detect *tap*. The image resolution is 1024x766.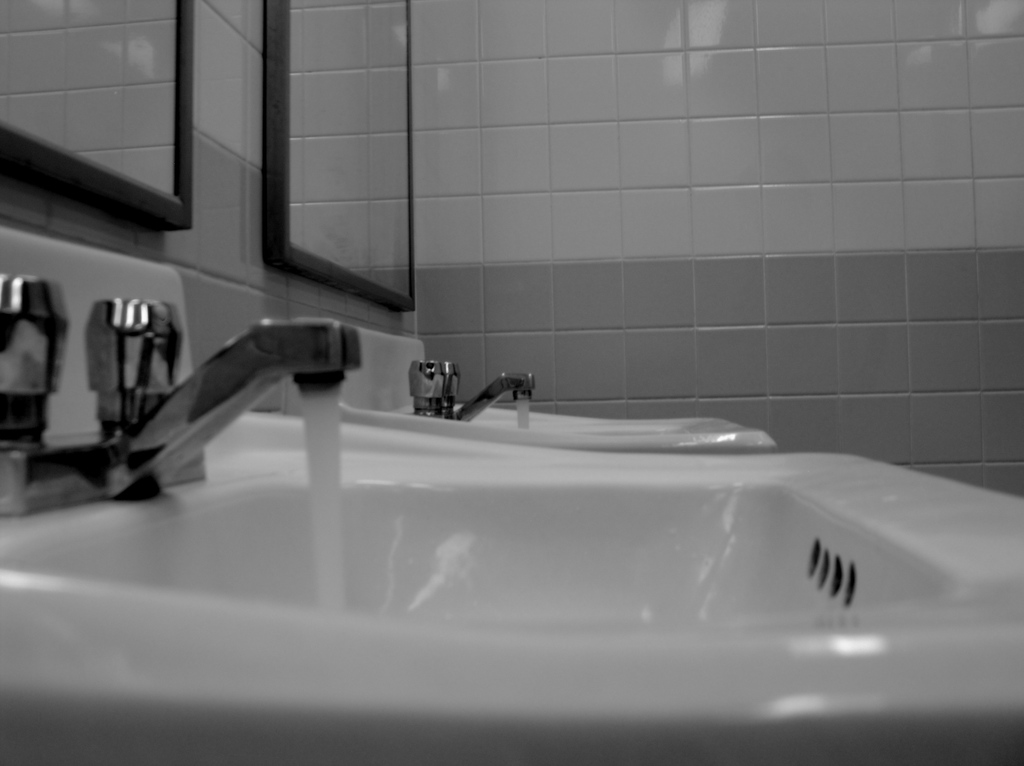
rect(402, 356, 543, 420).
